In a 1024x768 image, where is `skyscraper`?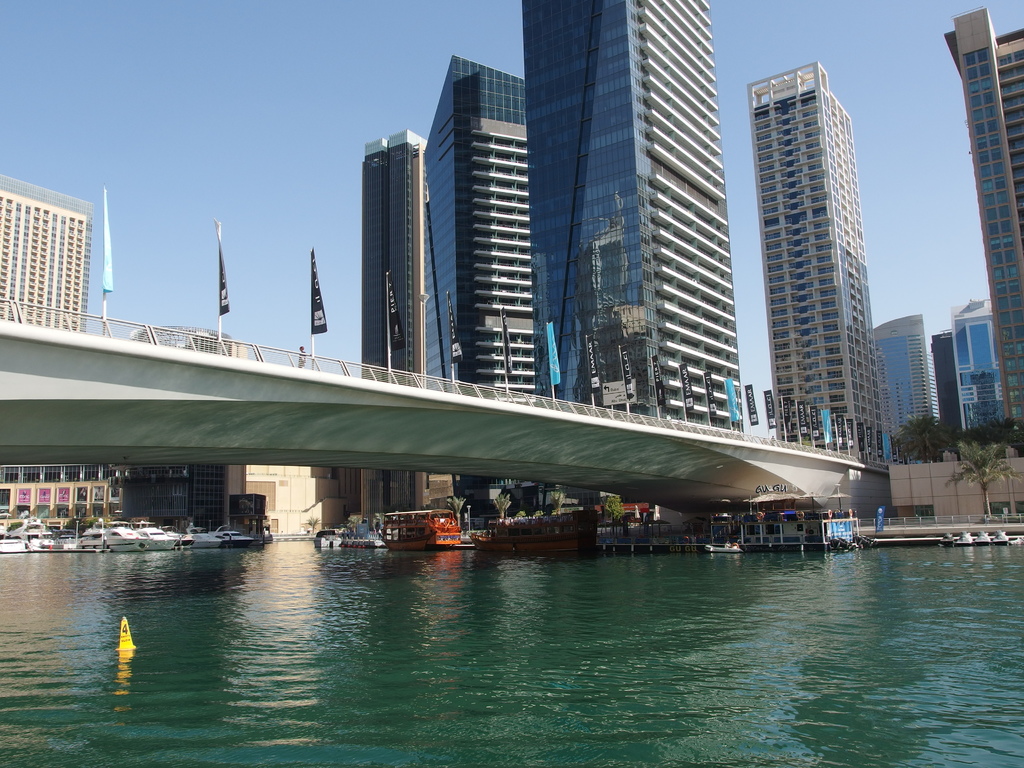
region(948, 289, 1014, 431).
